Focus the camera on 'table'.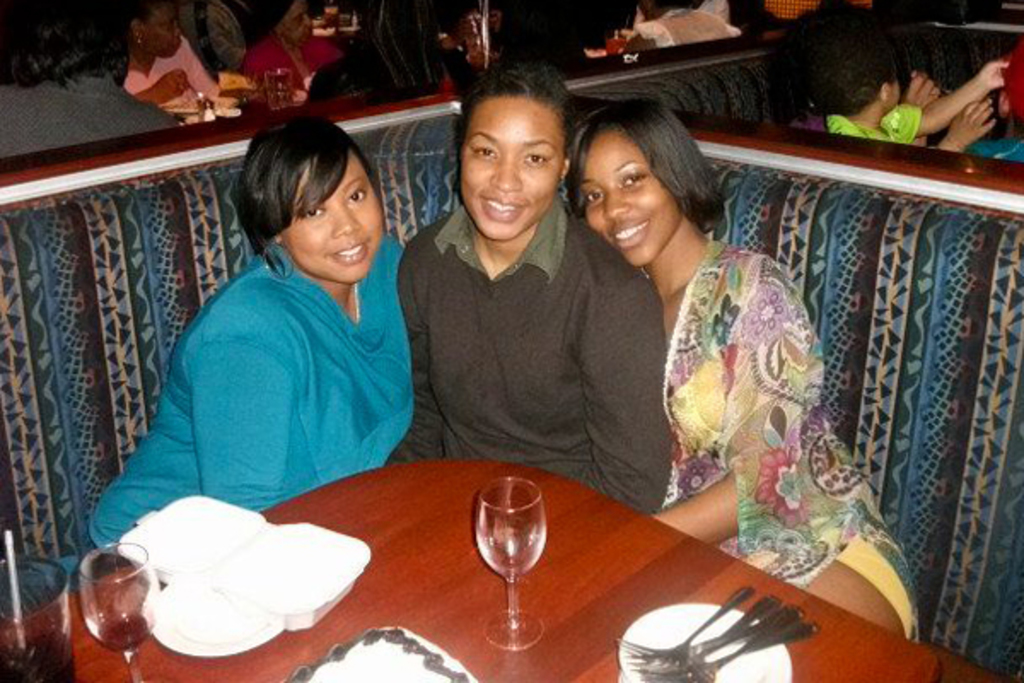
Focus region: (x1=0, y1=444, x2=1022, y2=681).
